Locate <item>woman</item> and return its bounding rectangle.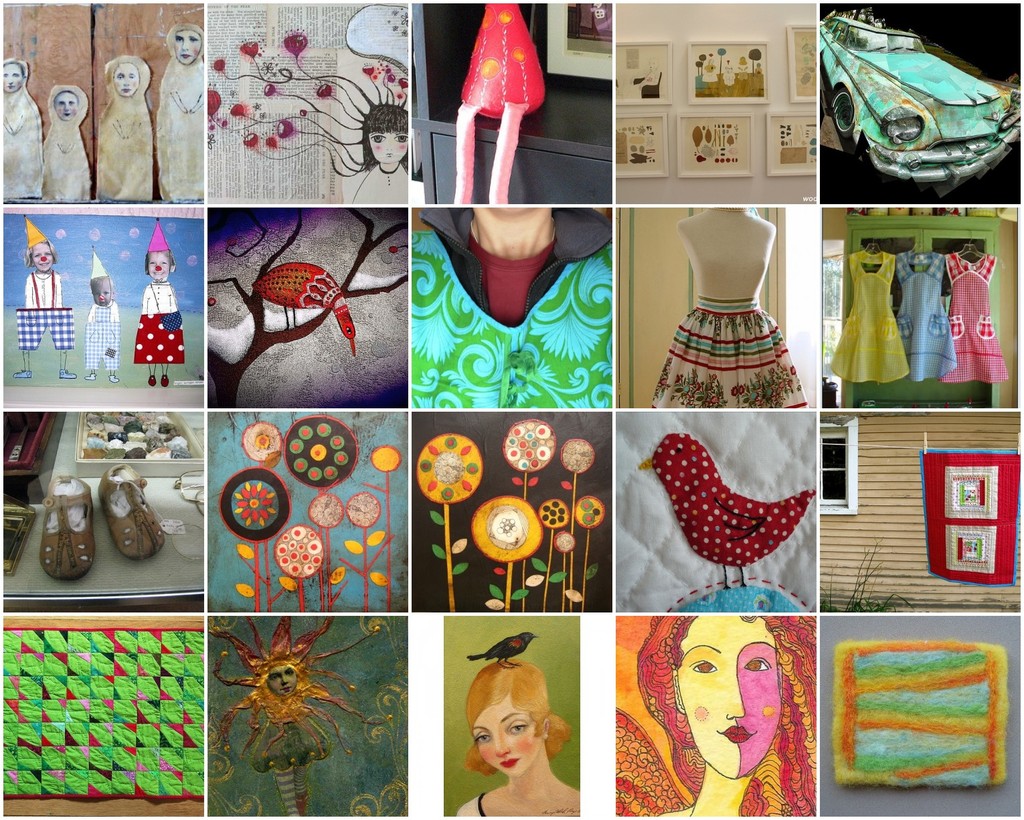
locate(348, 99, 408, 206).
